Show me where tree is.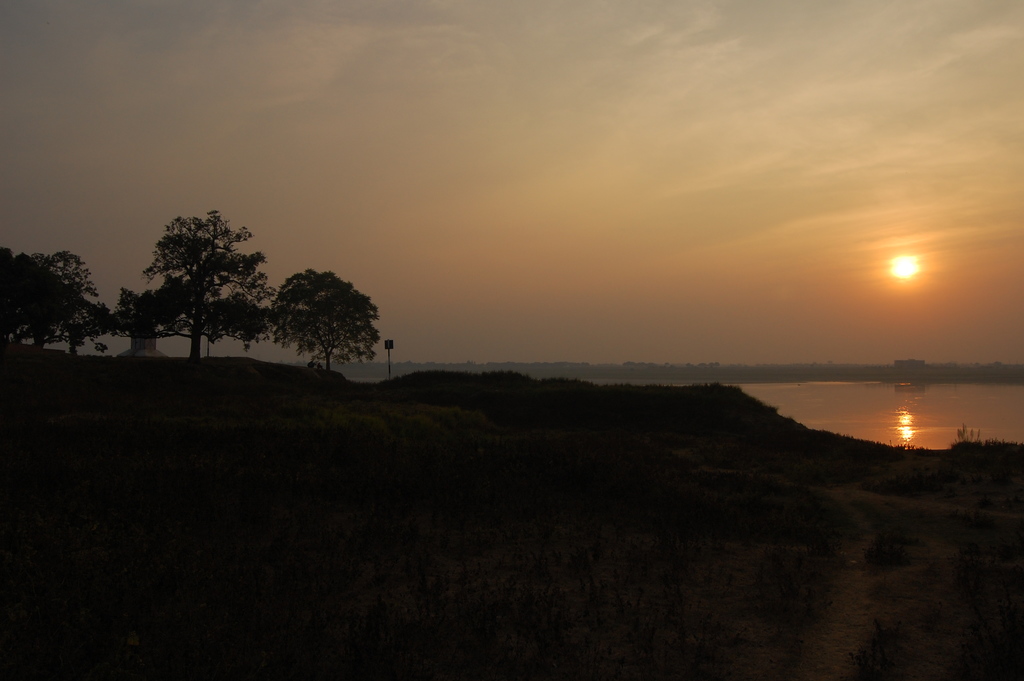
tree is at <region>259, 248, 380, 378</region>.
